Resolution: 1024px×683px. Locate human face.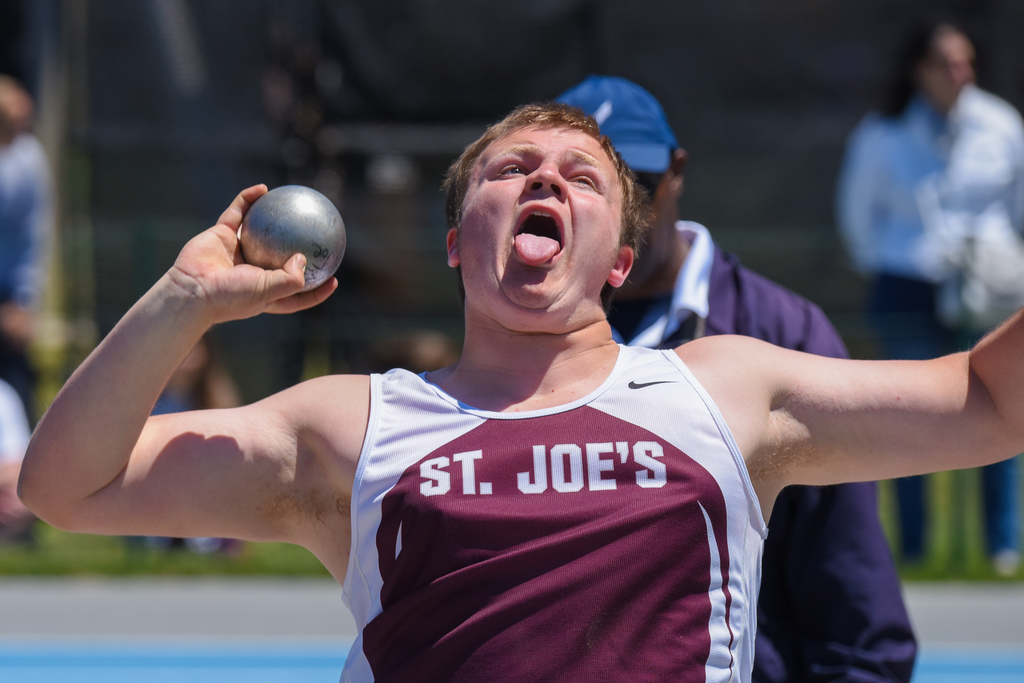
bbox=(456, 121, 625, 327).
